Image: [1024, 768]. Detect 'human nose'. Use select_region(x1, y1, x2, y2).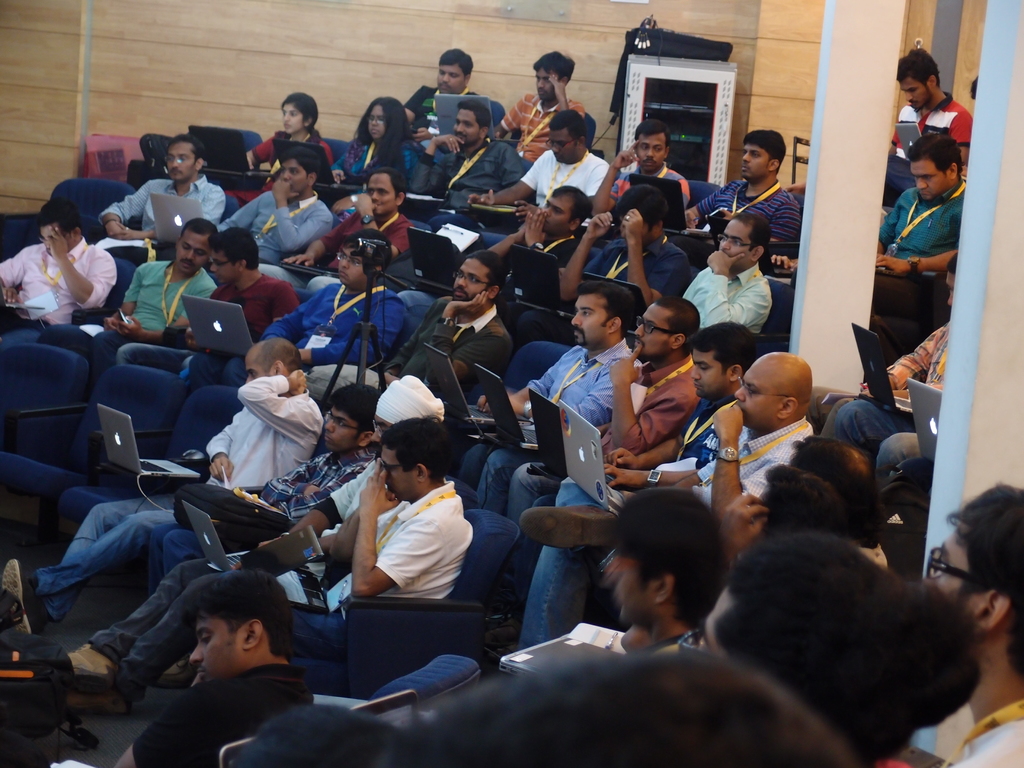
select_region(721, 241, 732, 253).
